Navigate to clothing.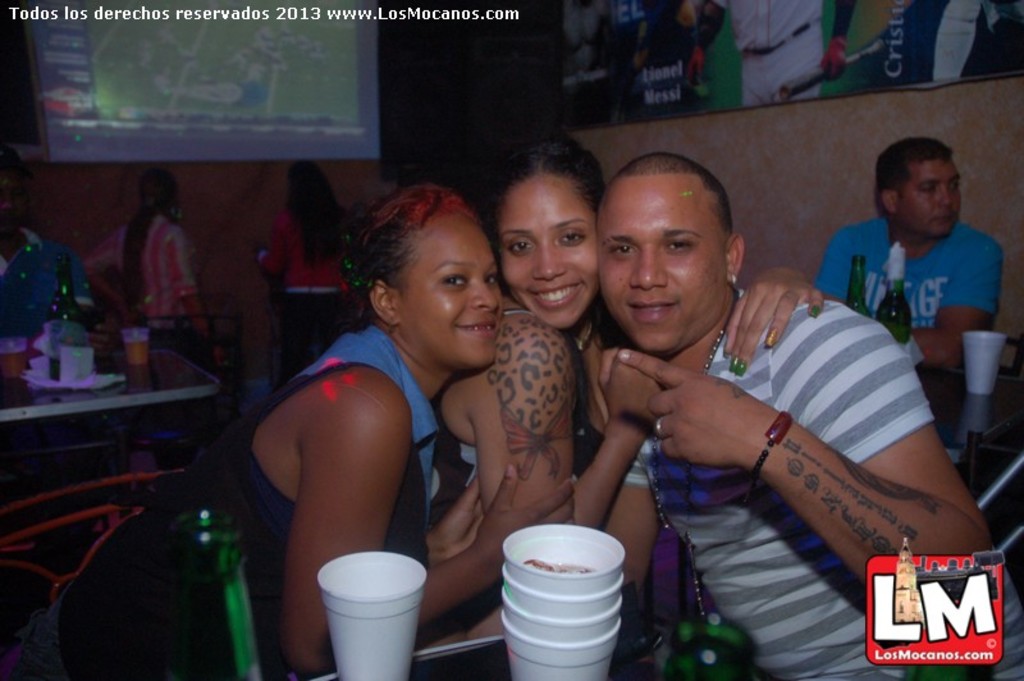
Navigation target: (x1=605, y1=0, x2=690, y2=116).
